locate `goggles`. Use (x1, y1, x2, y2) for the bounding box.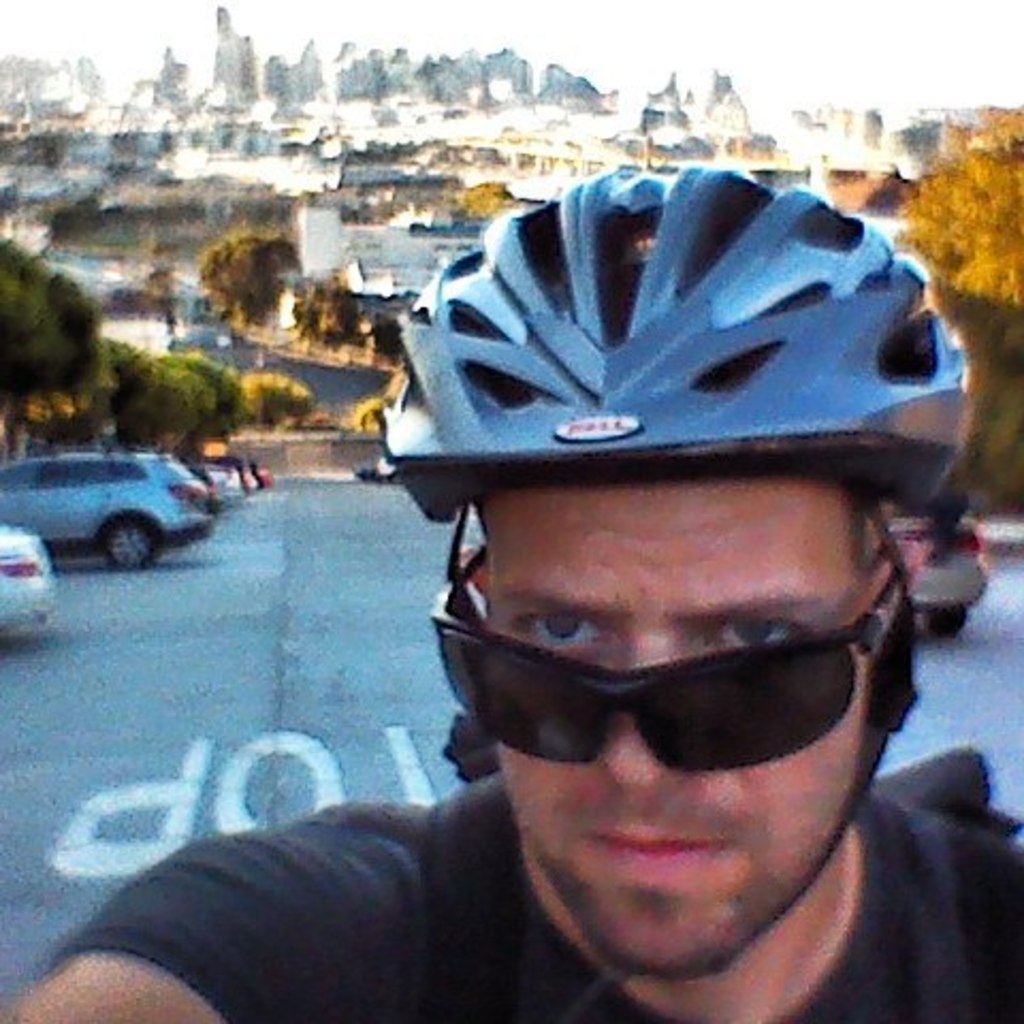
(407, 506, 917, 762).
